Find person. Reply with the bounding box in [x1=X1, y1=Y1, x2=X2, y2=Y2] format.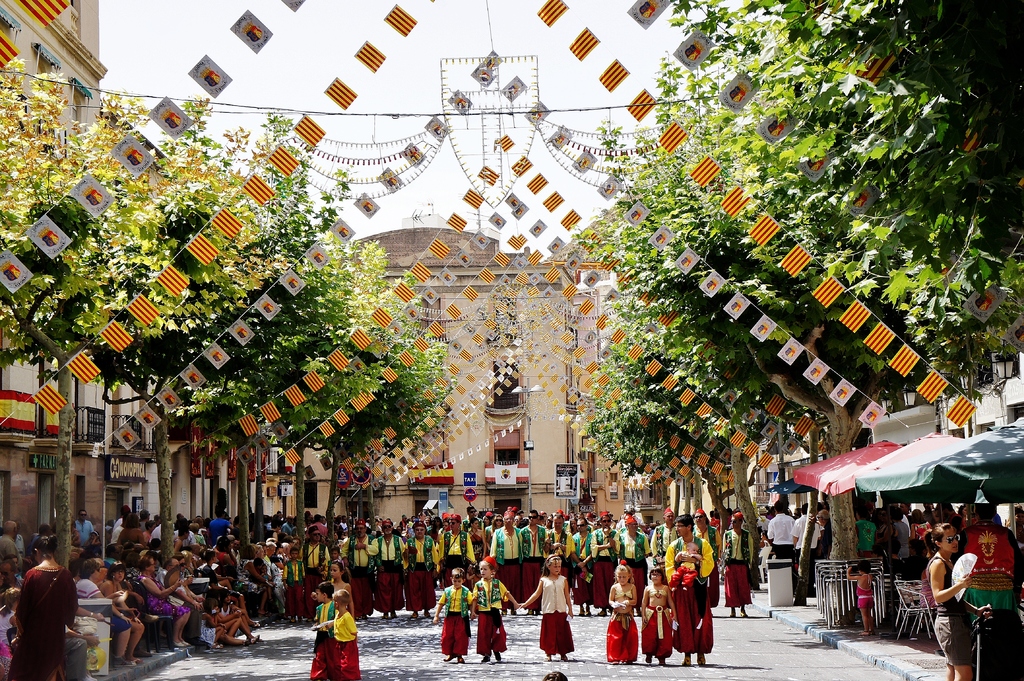
[x1=434, y1=565, x2=473, y2=659].
